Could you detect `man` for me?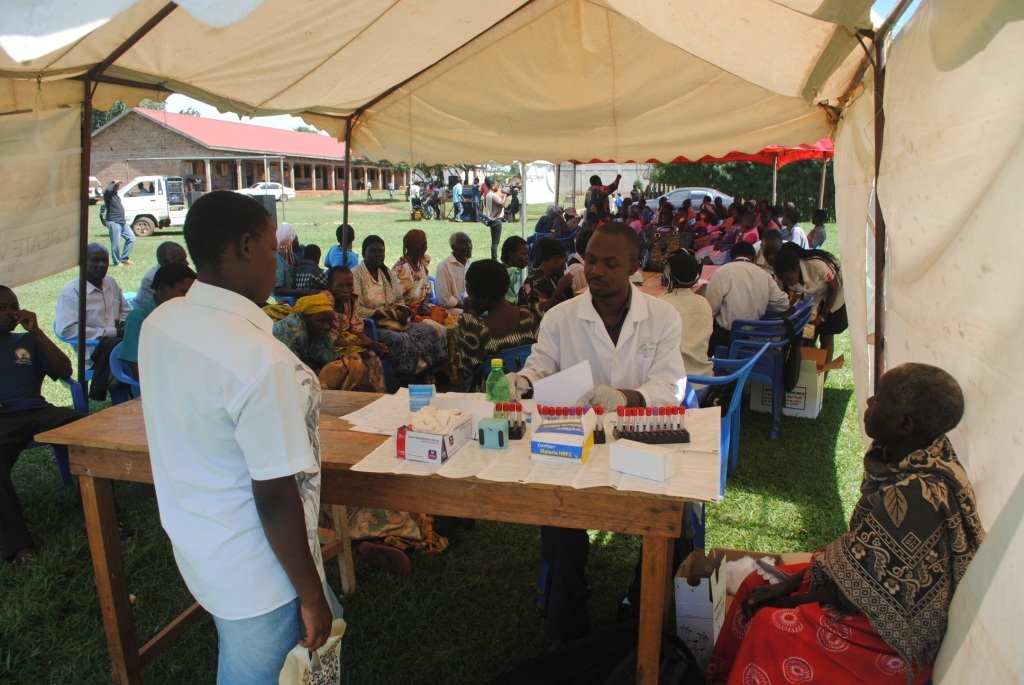
Detection result: <bbox>50, 235, 128, 357</bbox>.
